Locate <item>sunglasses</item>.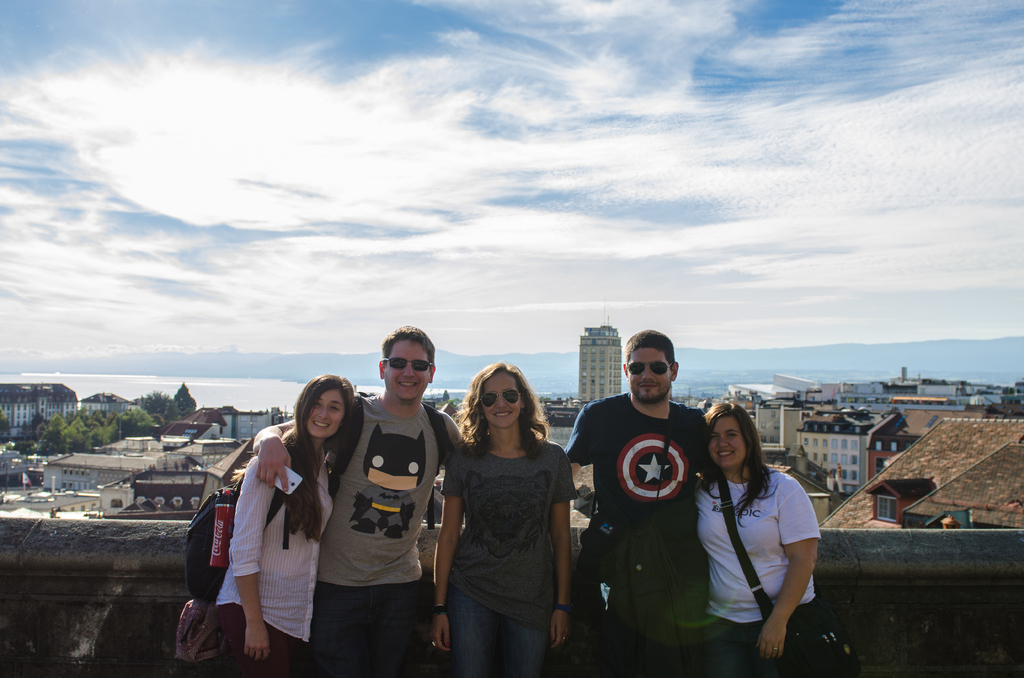
Bounding box: 625/355/675/381.
